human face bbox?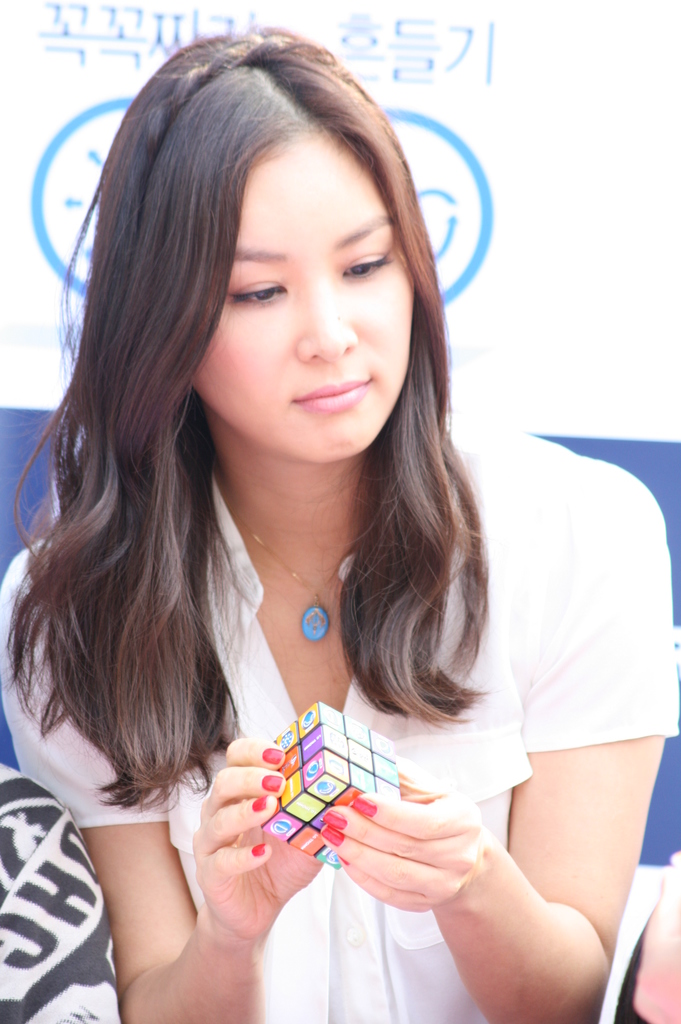
crop(193, 145, 415, 465)
